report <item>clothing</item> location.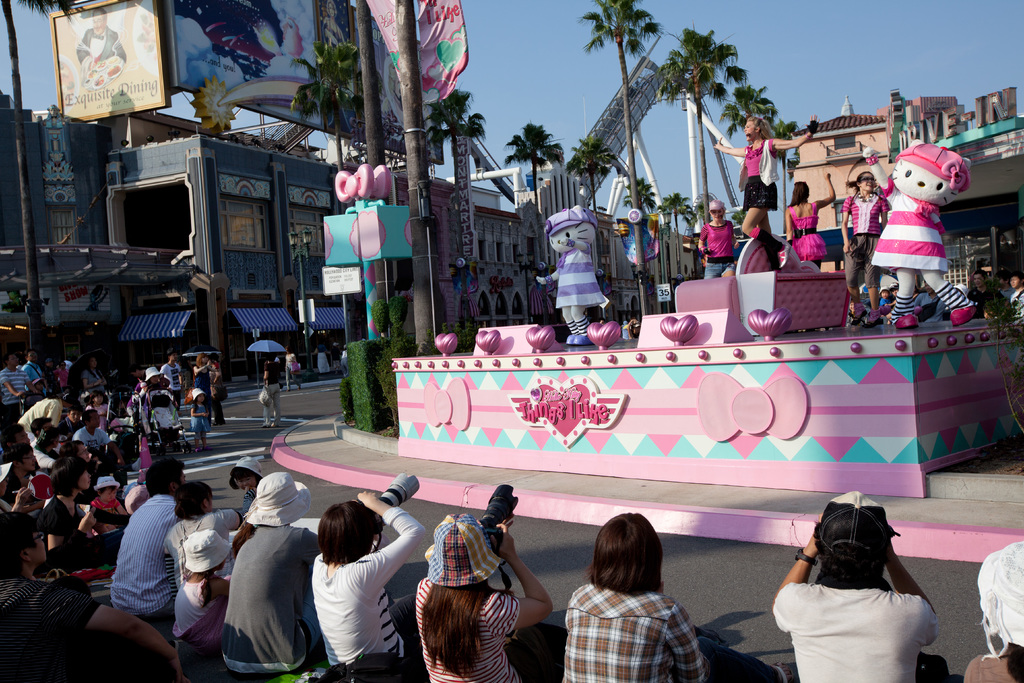
Report: x1=873 y1=177 x2=942 y2=274.
